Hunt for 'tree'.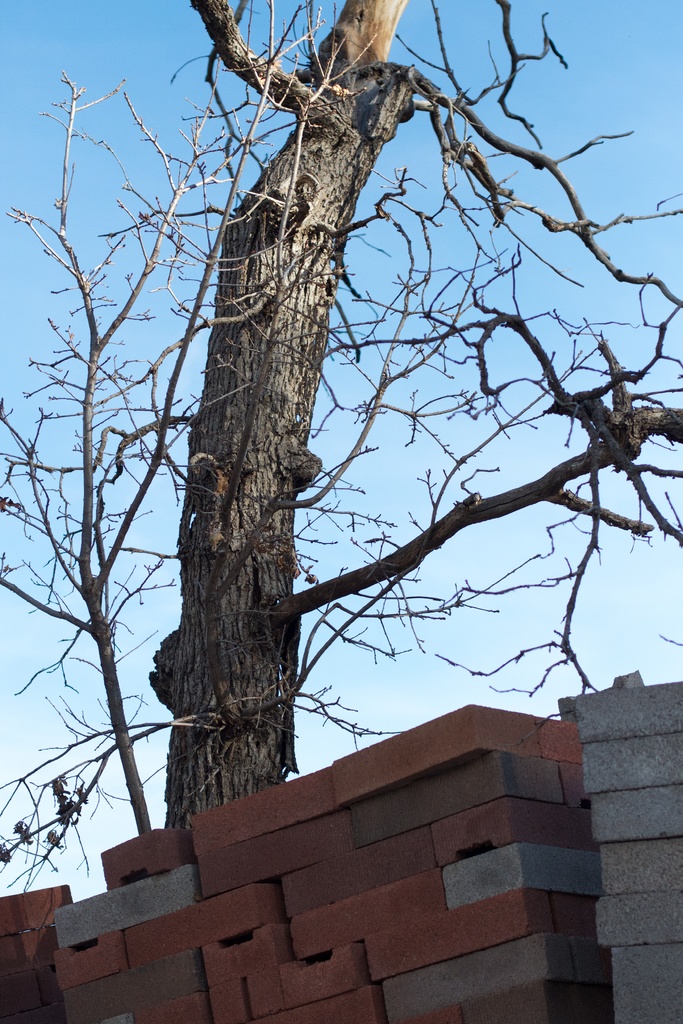
Hunted down at x1=28, y1=0, x2=680, y2=889.
